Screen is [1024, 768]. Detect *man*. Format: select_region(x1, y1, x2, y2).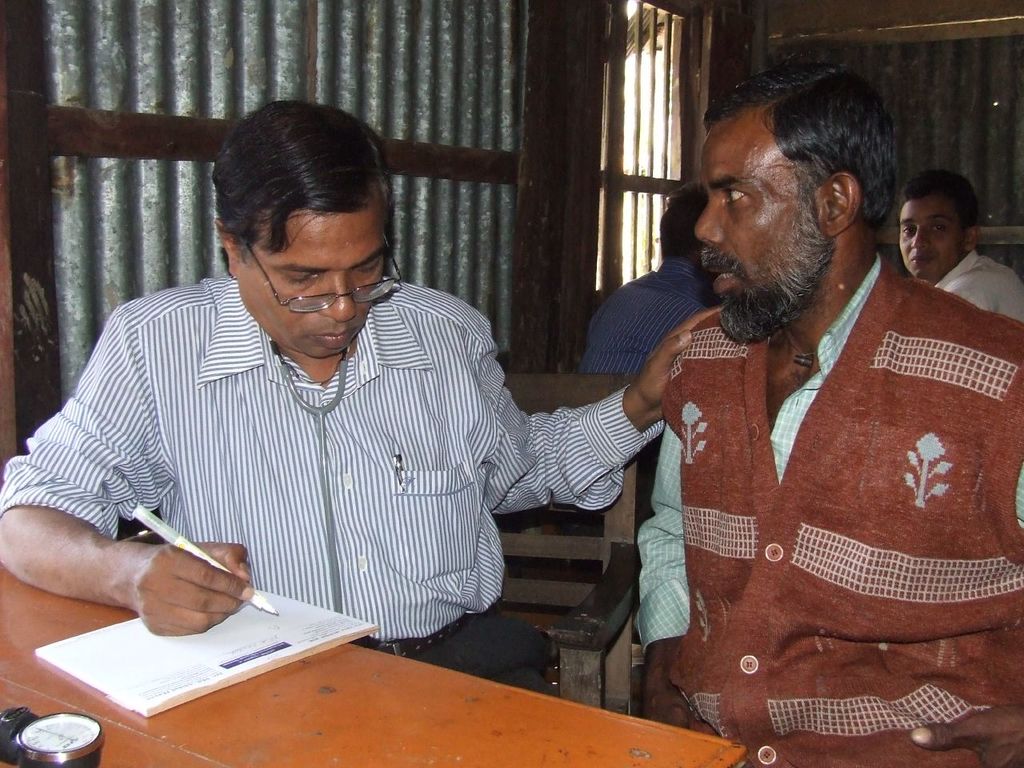
select_region(633, 54, 1023, 767).
